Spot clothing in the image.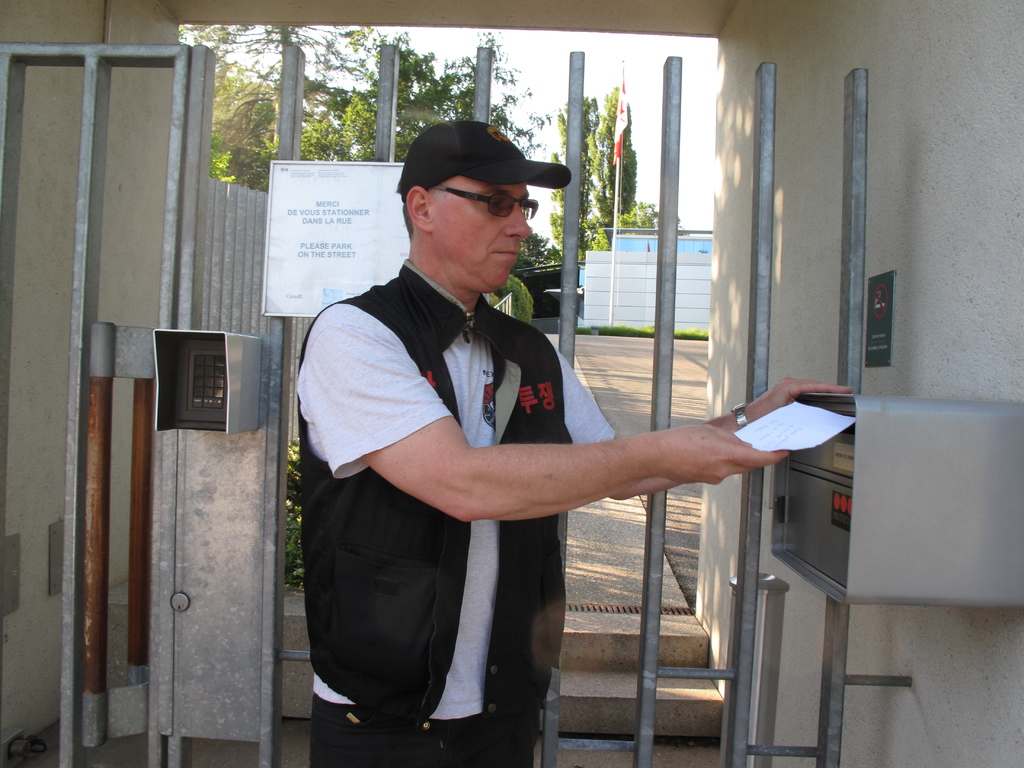
clothing found at Rect(295, 261, 628, 767).
